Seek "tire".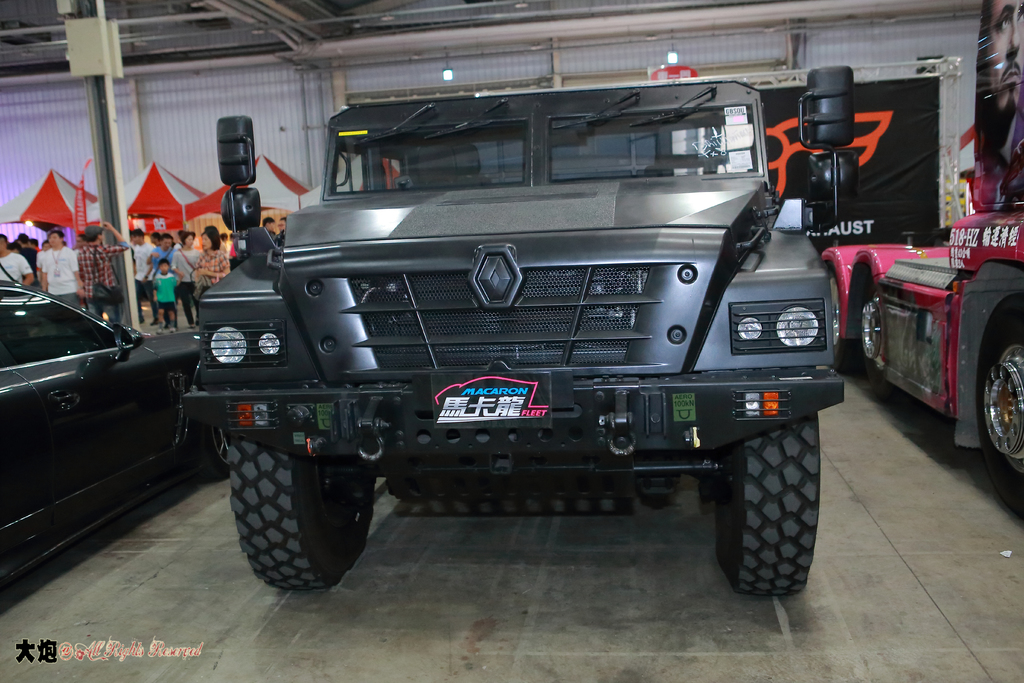
x1=980, y1=306, x2=1023, y2=510.
